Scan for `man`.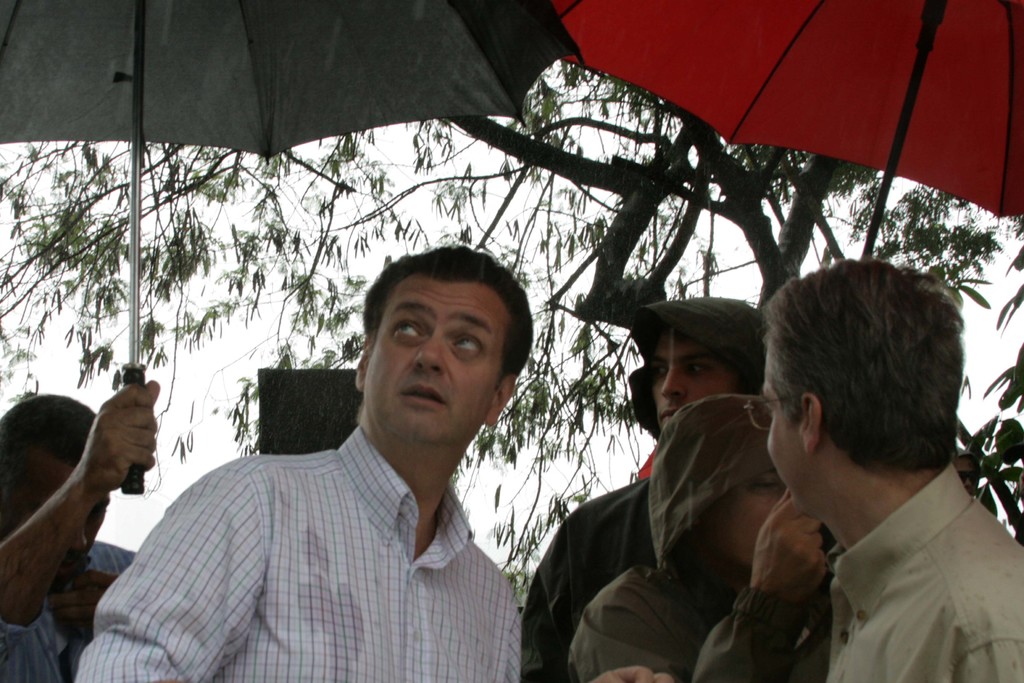
Scan result: 520,294,769,682.
